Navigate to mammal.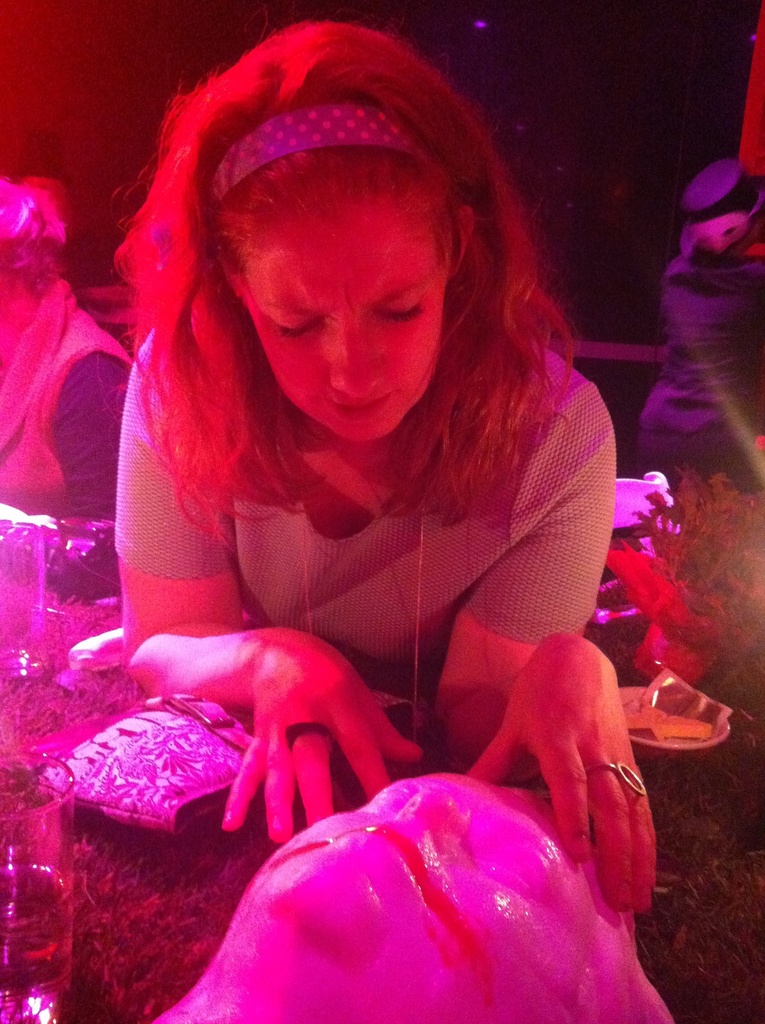
Navigation target: bbox=[634, 155, 764, 461].
